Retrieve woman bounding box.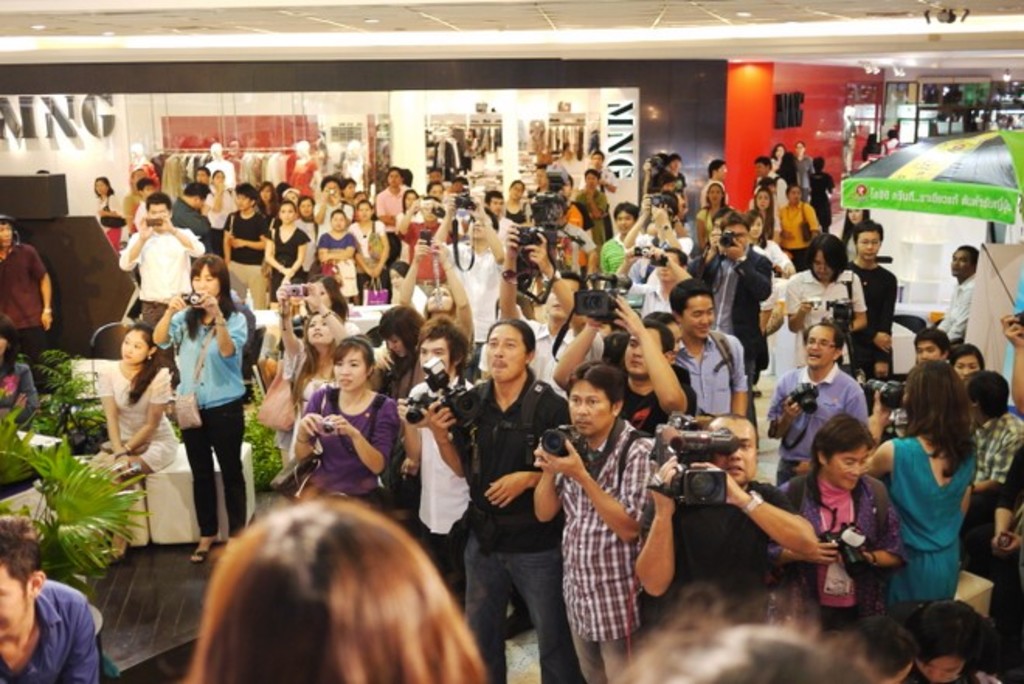
Bounding box: (768,141,787,169).
